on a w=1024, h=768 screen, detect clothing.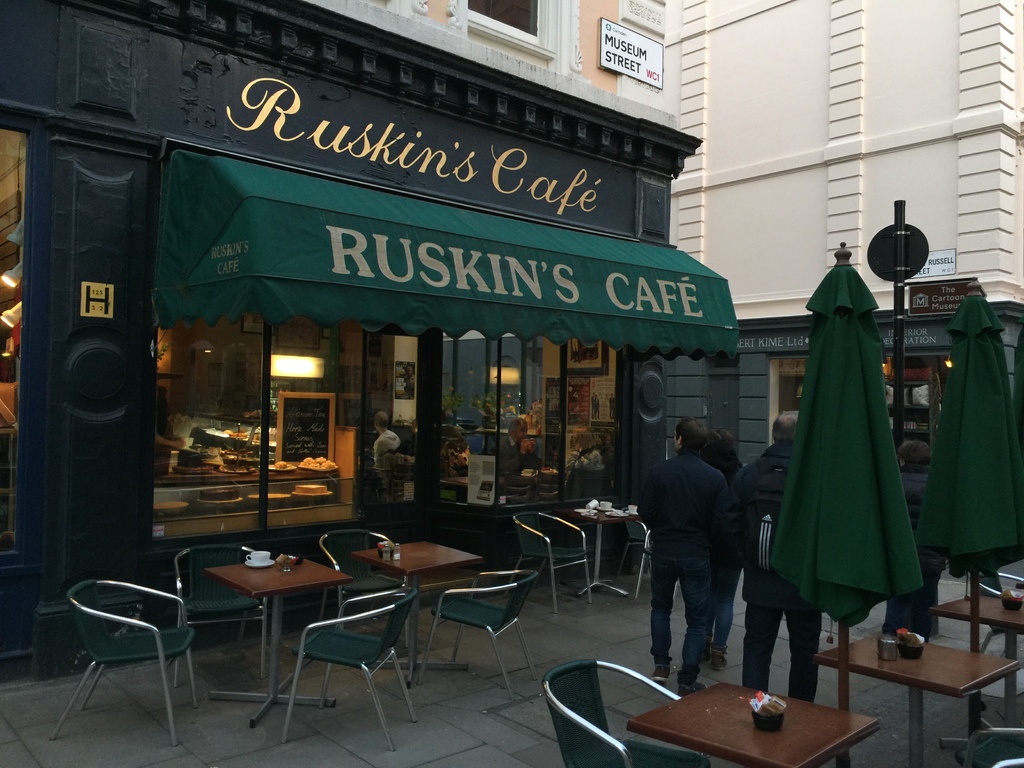
<region>735, 428, 842, 720</region>.
